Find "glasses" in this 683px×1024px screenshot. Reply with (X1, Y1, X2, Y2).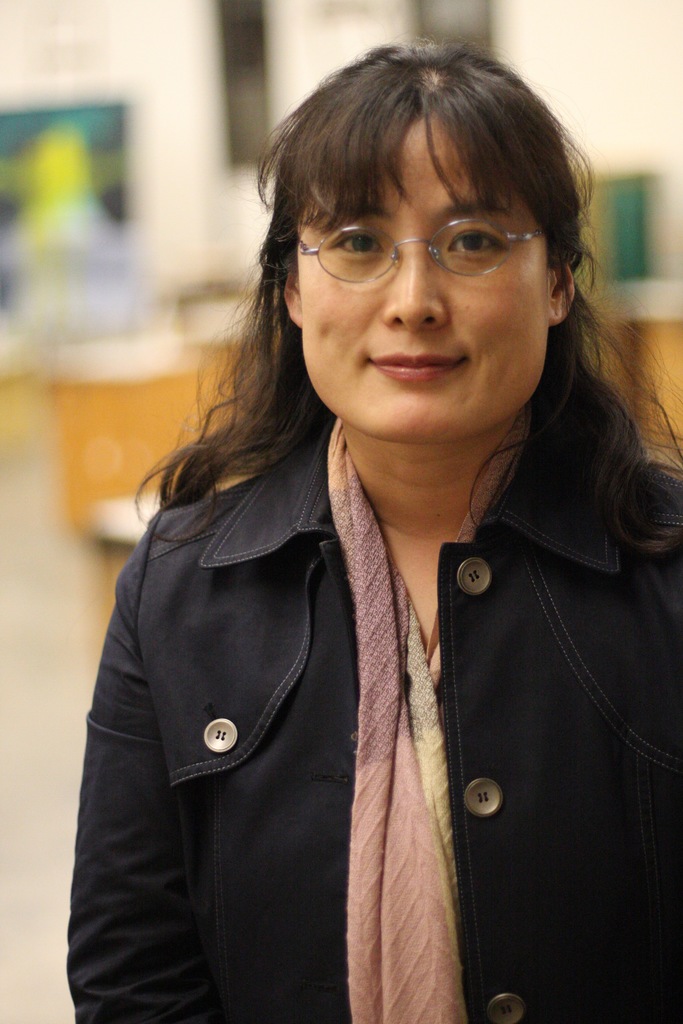
(265, 194, 561, 294).
